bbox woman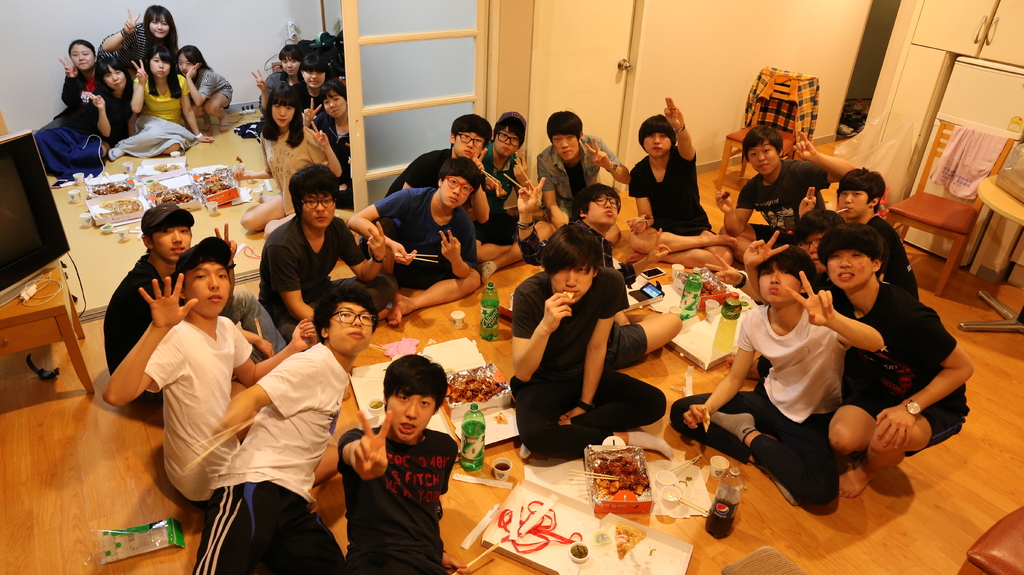
x1=630 y1=109 x2=719 y2=247
